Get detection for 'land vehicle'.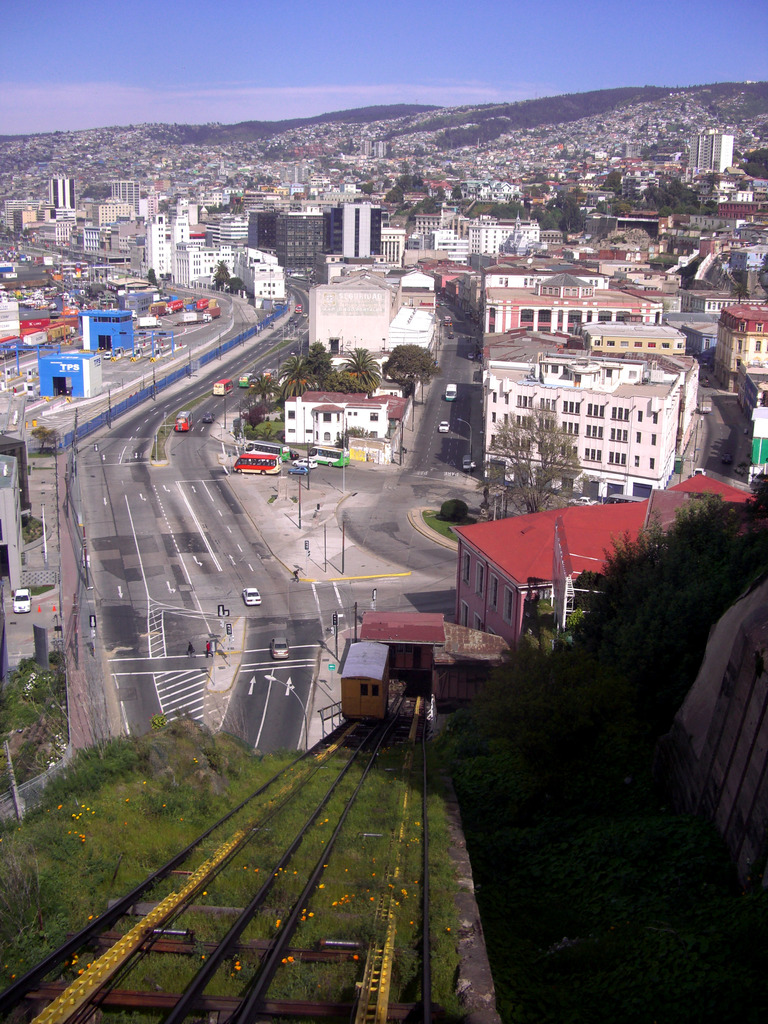
Detection: {"x1": 242, "y1": 586, "x2": 265, "y2": 605}.
